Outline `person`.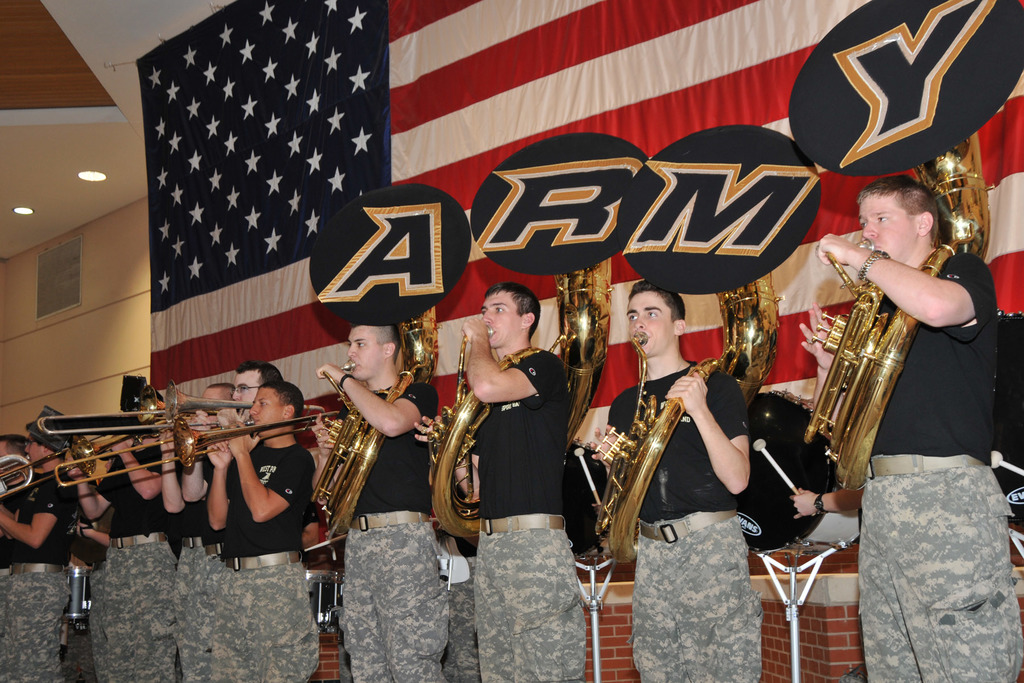
Outline: 794, 172, 1020, 682.
